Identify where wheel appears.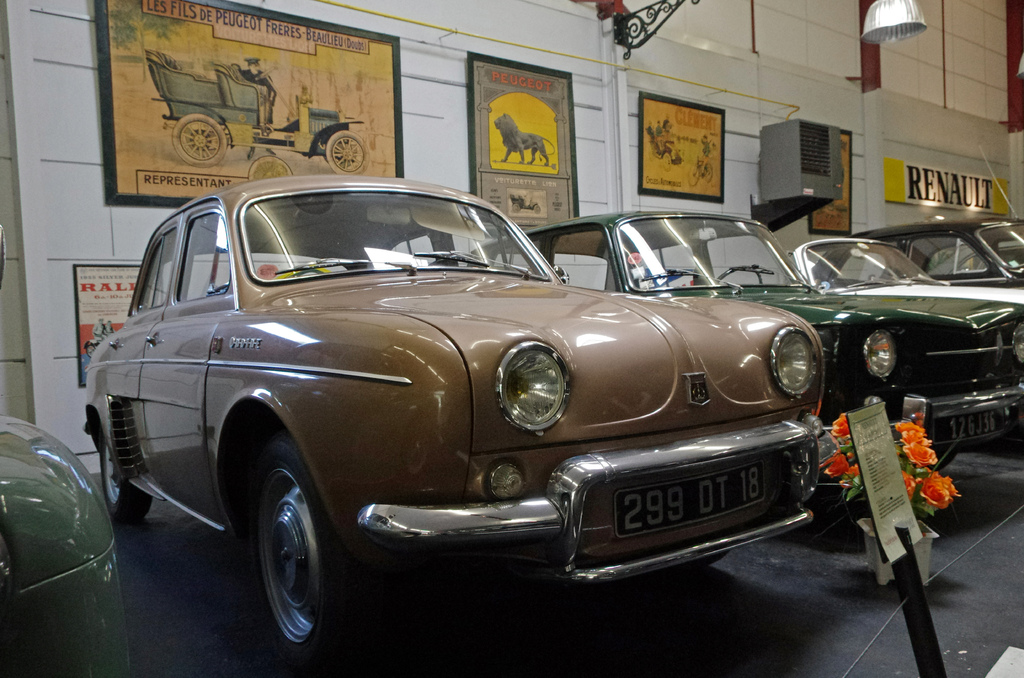
Appears at crop(100, 424, 147, 521).
